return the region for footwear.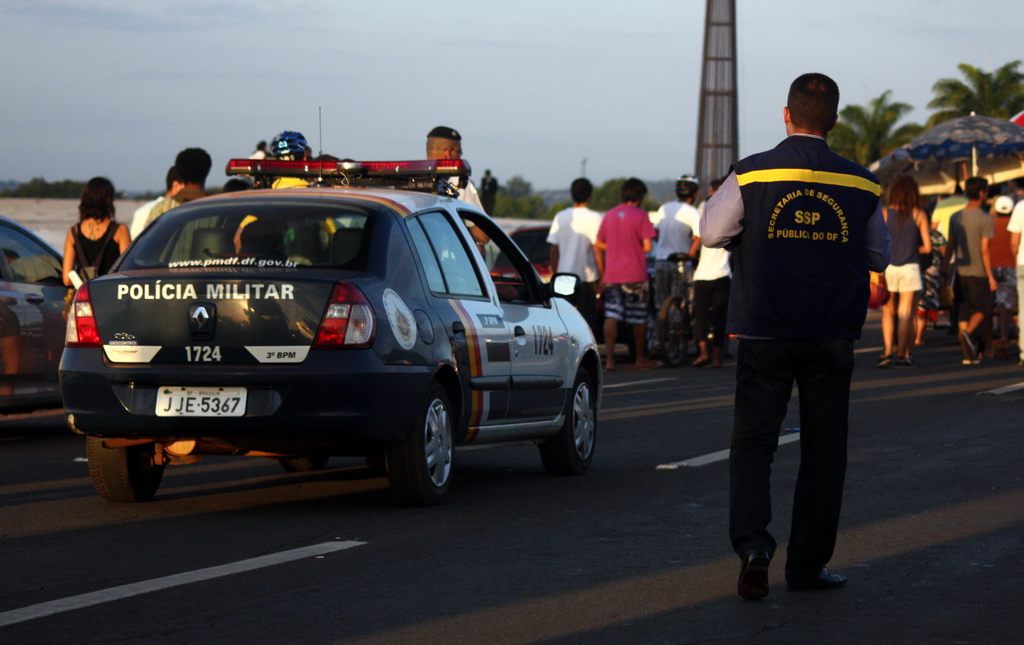
box(963, 362, 977, 373).
